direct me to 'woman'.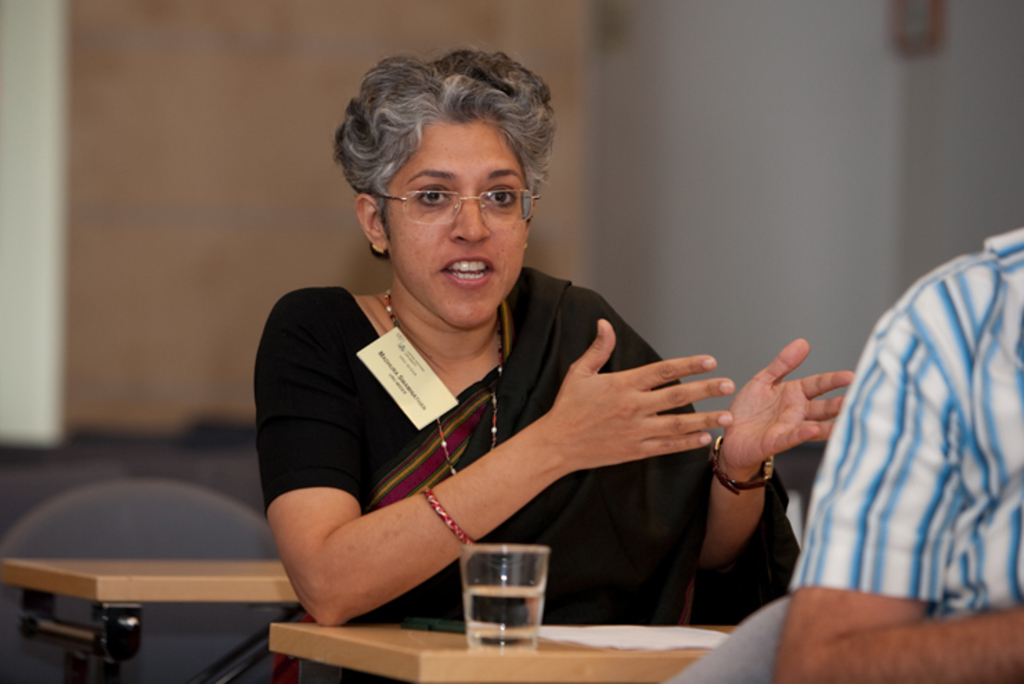
Direction: (left=249, top=48, right=852, bottom=683).
